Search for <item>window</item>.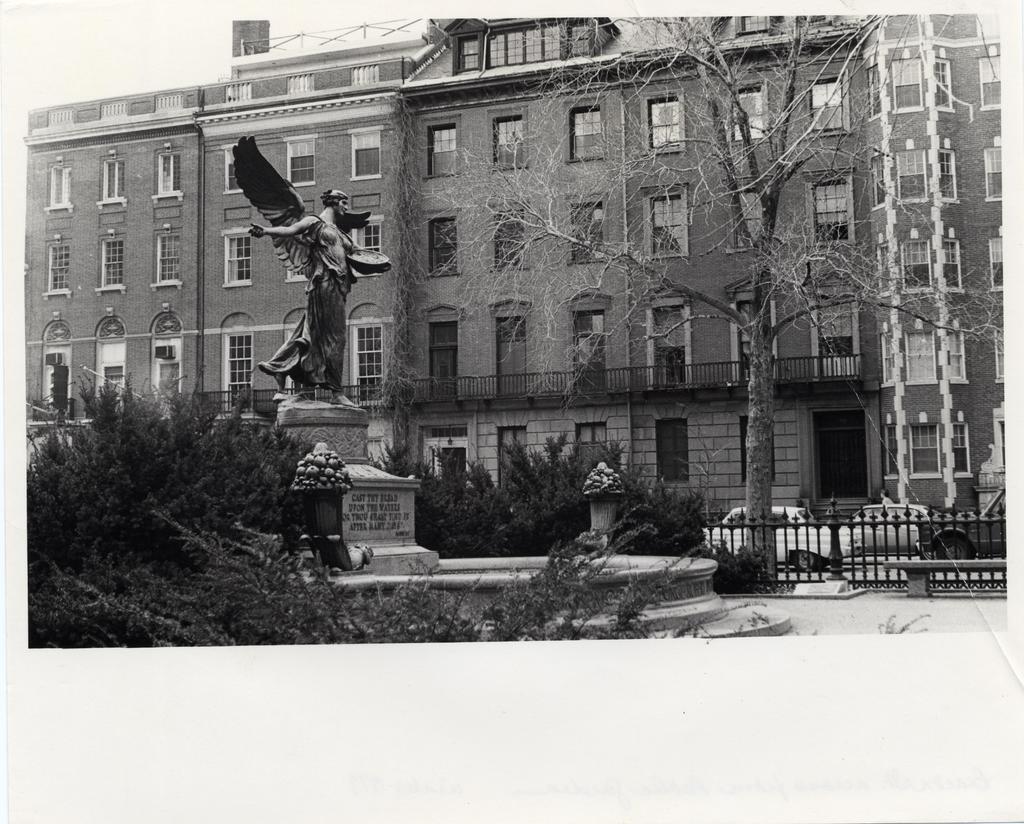
Found at BBox(939, 149, 956, 200).
